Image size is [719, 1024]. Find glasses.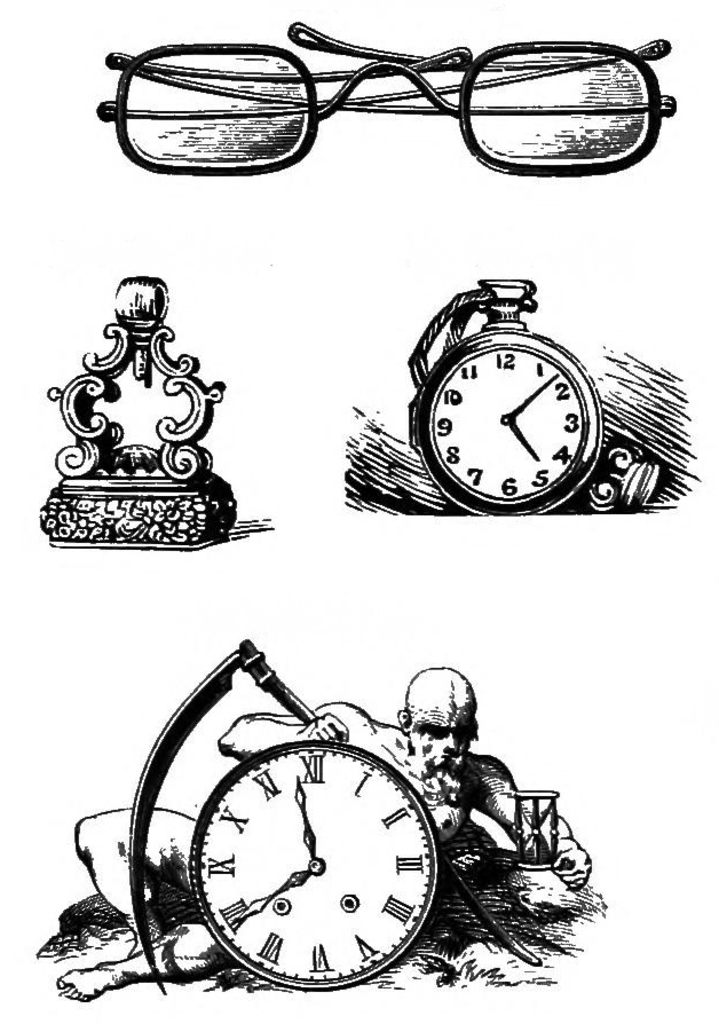
86, 8, 685, 183.
